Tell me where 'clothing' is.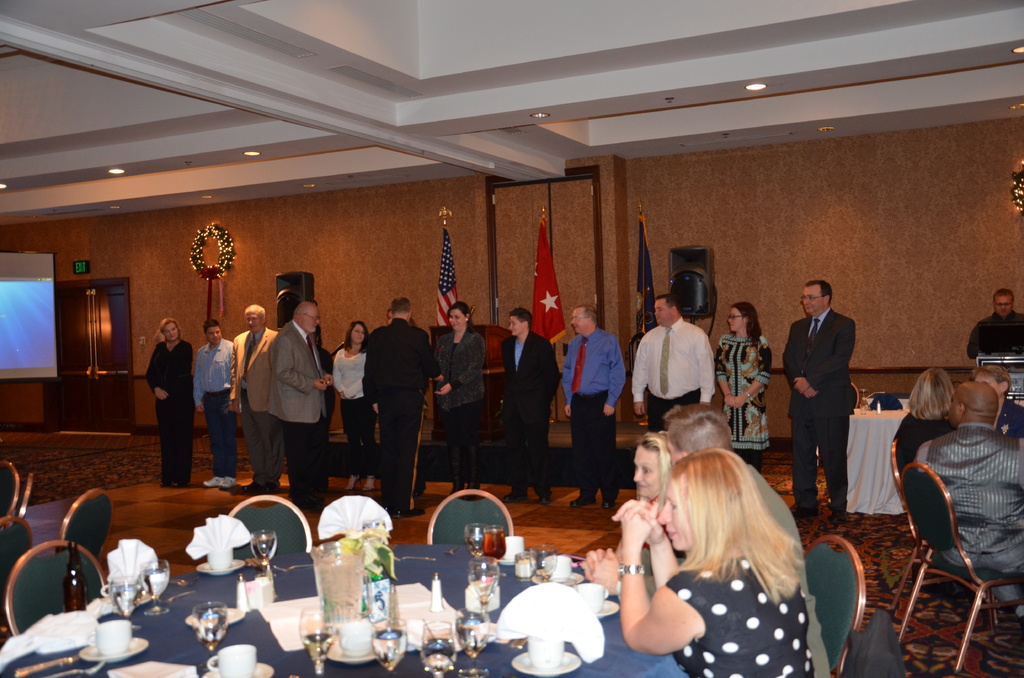
'clothing' is at [x1=996, y1=398, x2=1023, y2=436].
